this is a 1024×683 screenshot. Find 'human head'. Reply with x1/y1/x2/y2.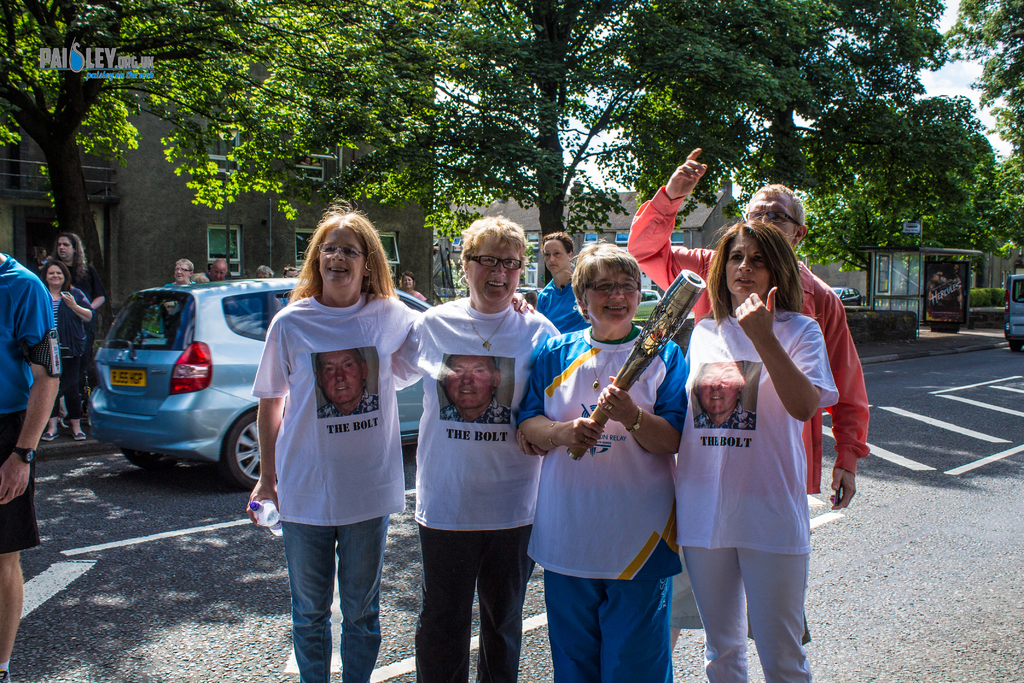
438/354/502/409.
